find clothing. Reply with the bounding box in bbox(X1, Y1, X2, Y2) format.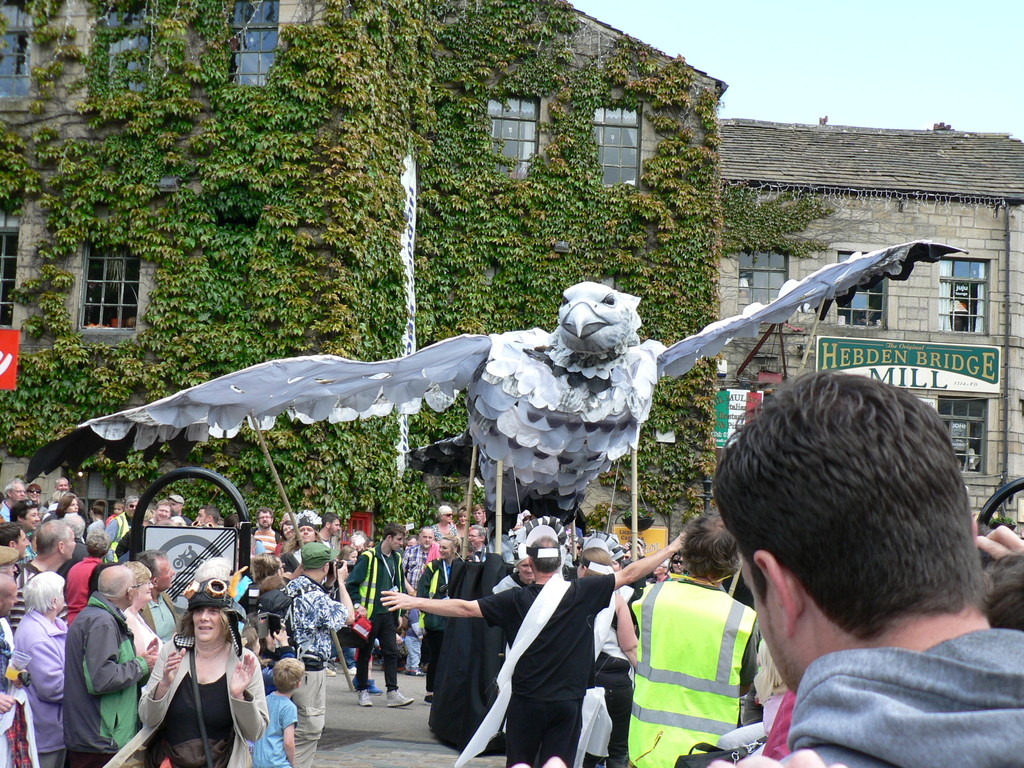
bbox(254, 685, 294, 767).
